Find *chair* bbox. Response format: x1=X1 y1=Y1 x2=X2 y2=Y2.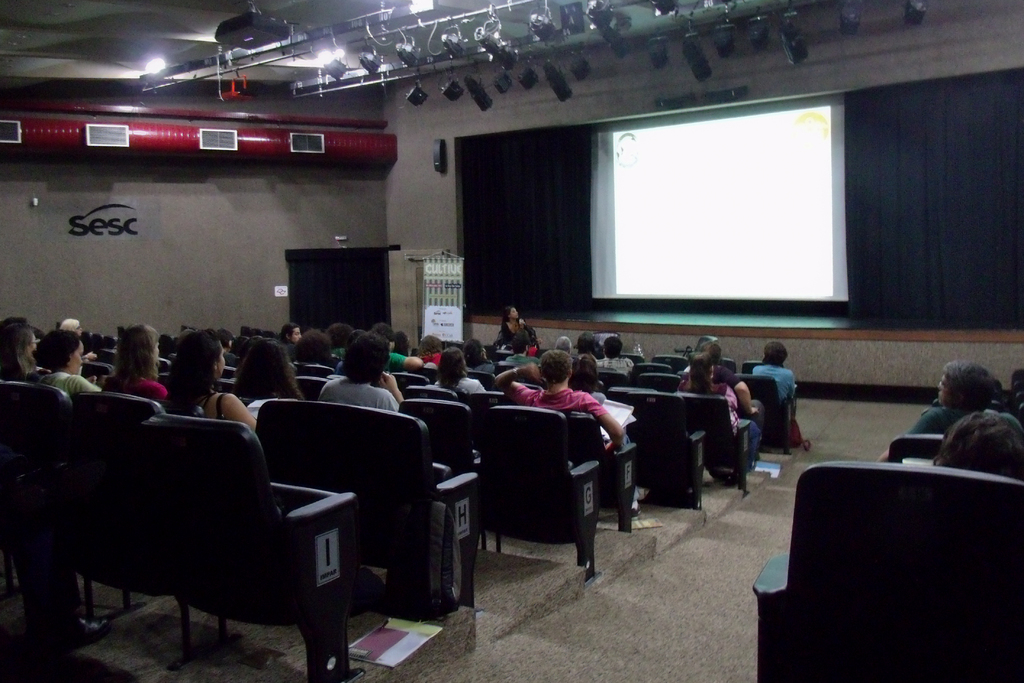
x1=627 y1=383 x2=709 y2=513.
